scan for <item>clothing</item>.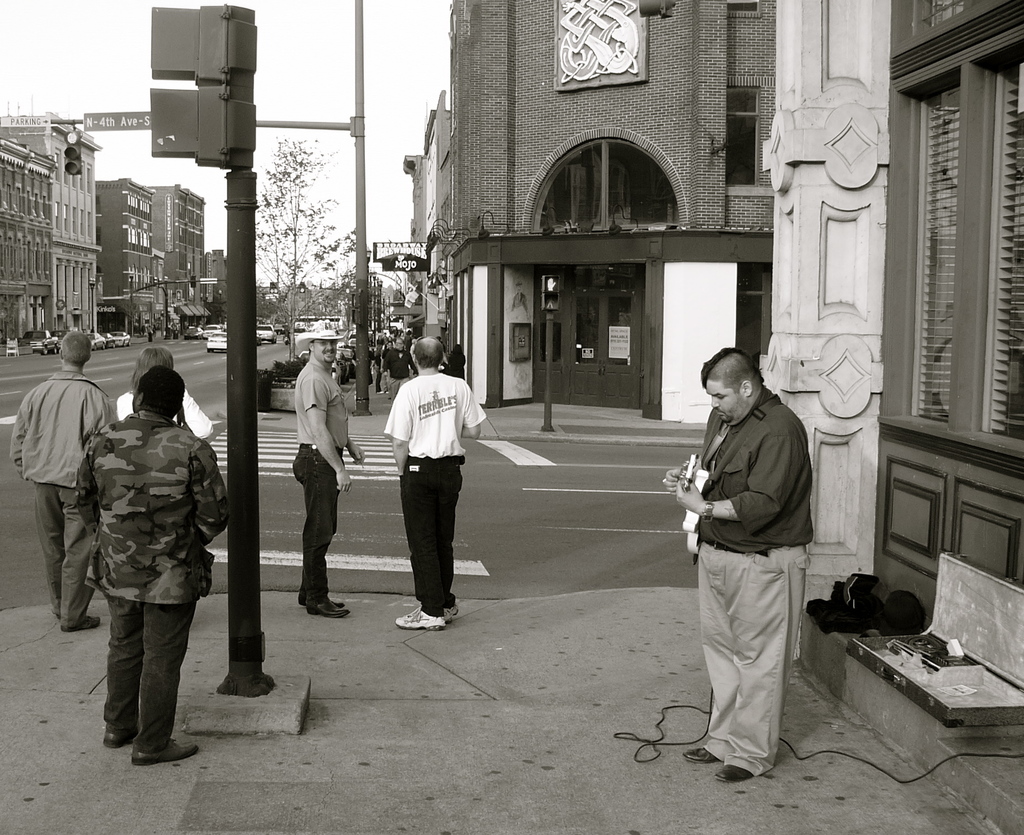
Scan result: (10,371,108,485).
